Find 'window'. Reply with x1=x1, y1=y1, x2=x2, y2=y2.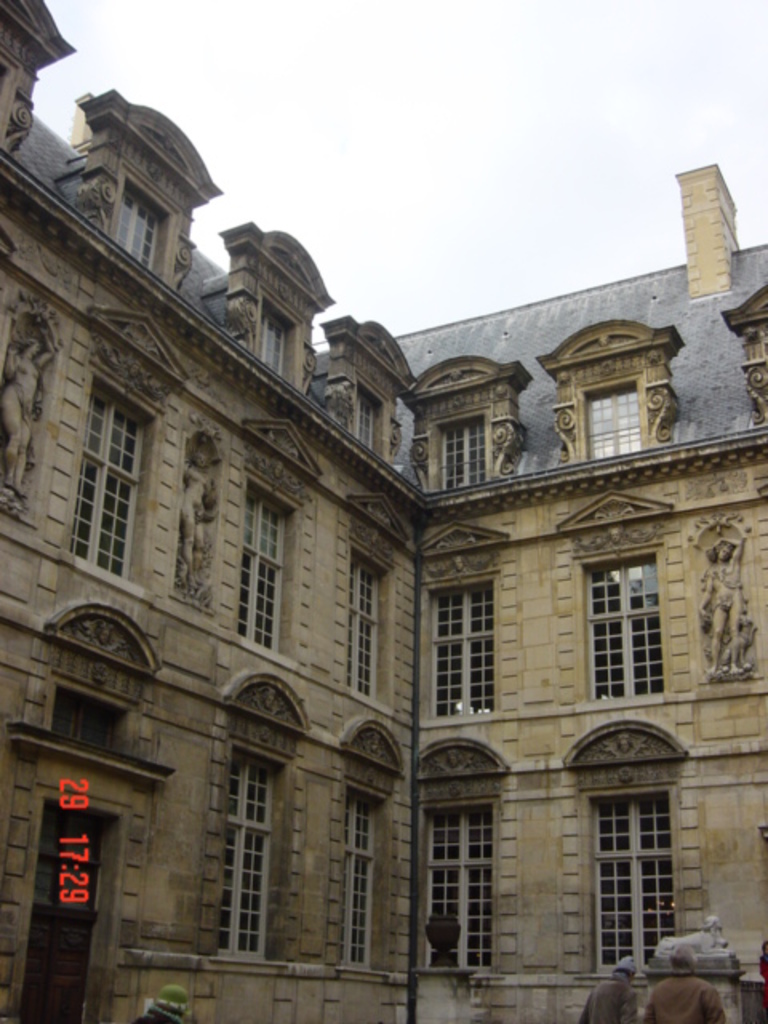
x1=589, y1=563, x2=659, y2=701.
